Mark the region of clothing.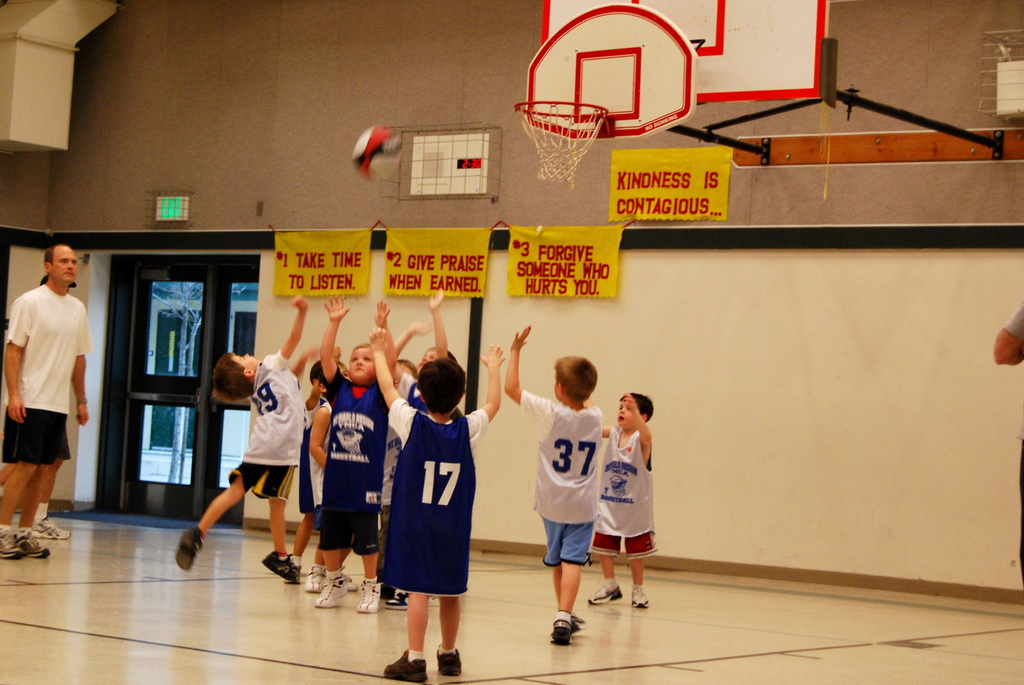
Region: BBox(588, 423, 658, 559).
